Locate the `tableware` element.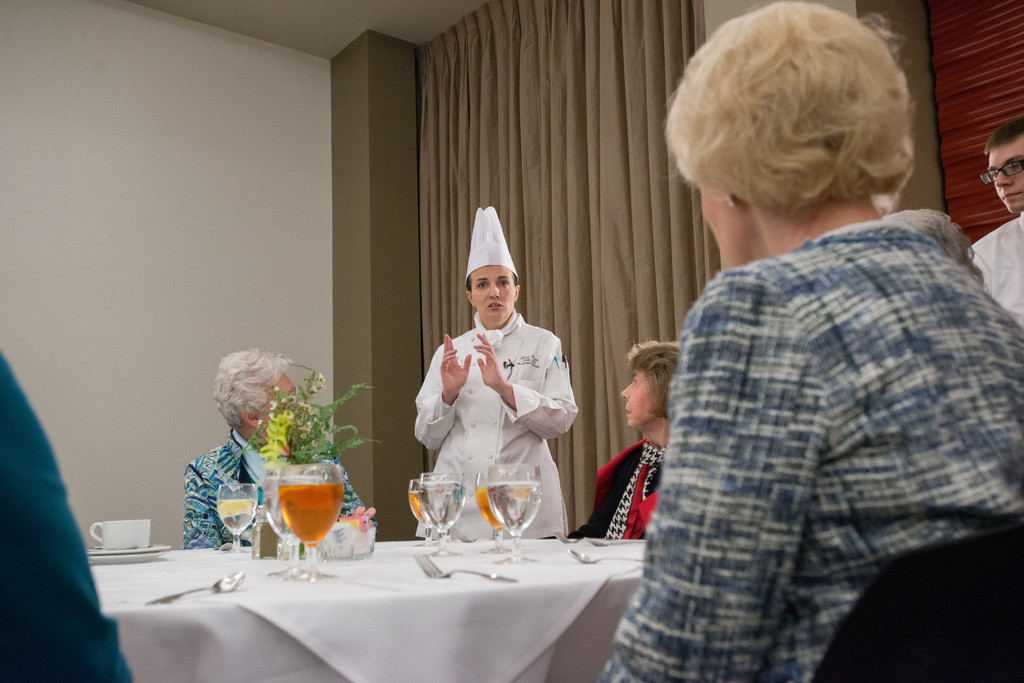
Element bbox: x1=477 y1=469 x2=517 y2=552.
